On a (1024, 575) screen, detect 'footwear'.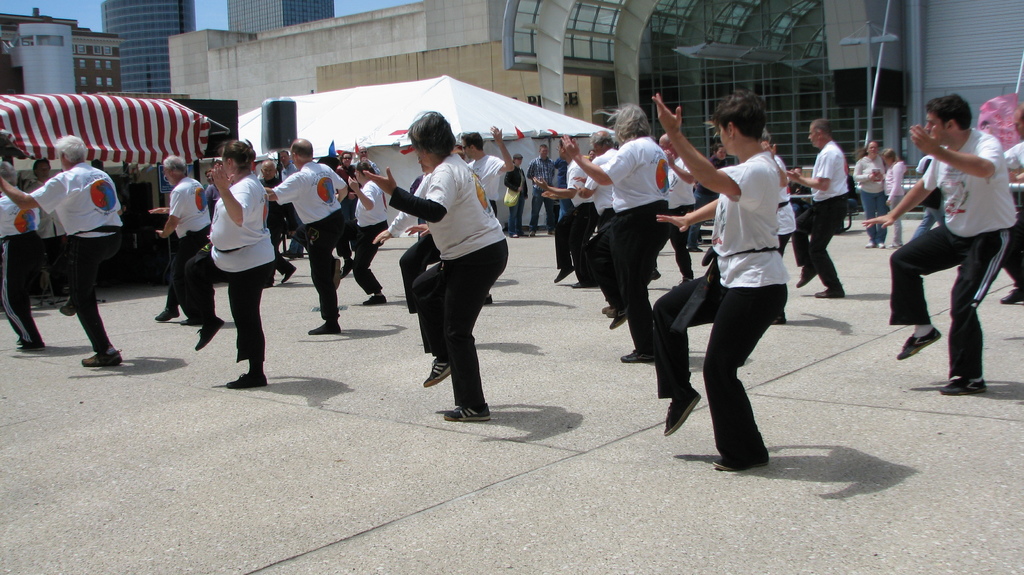
[15, 332, 29, 350].
